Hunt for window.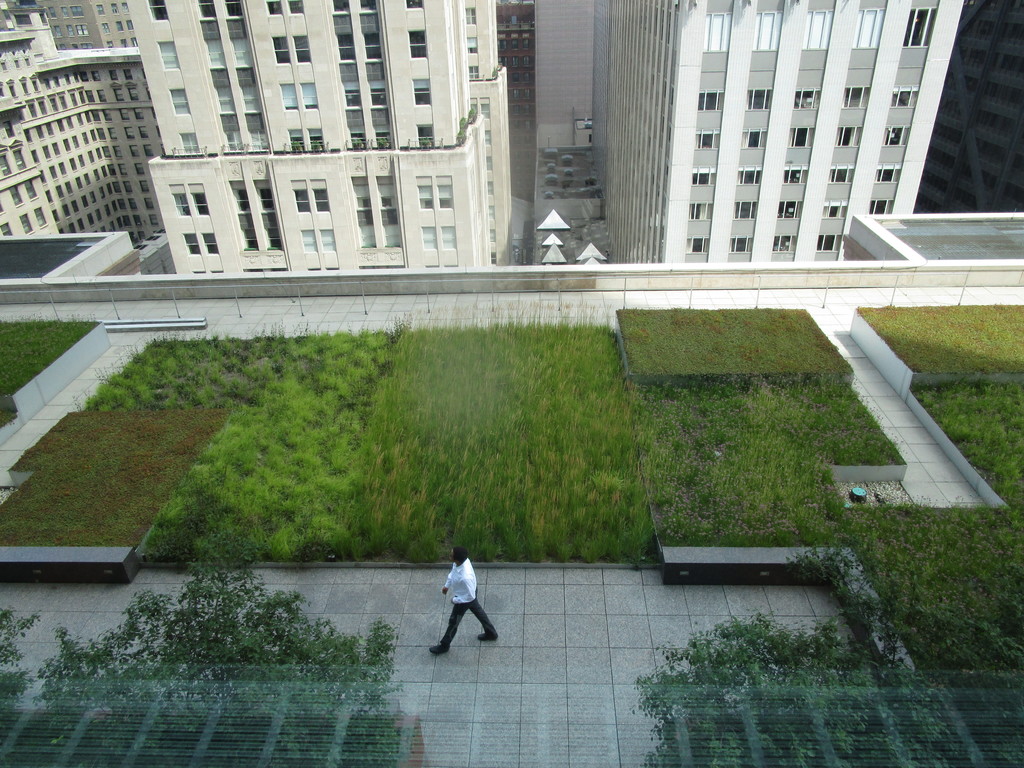
Hunted down at x1=793, y1=85, x2=822, y2=111.
